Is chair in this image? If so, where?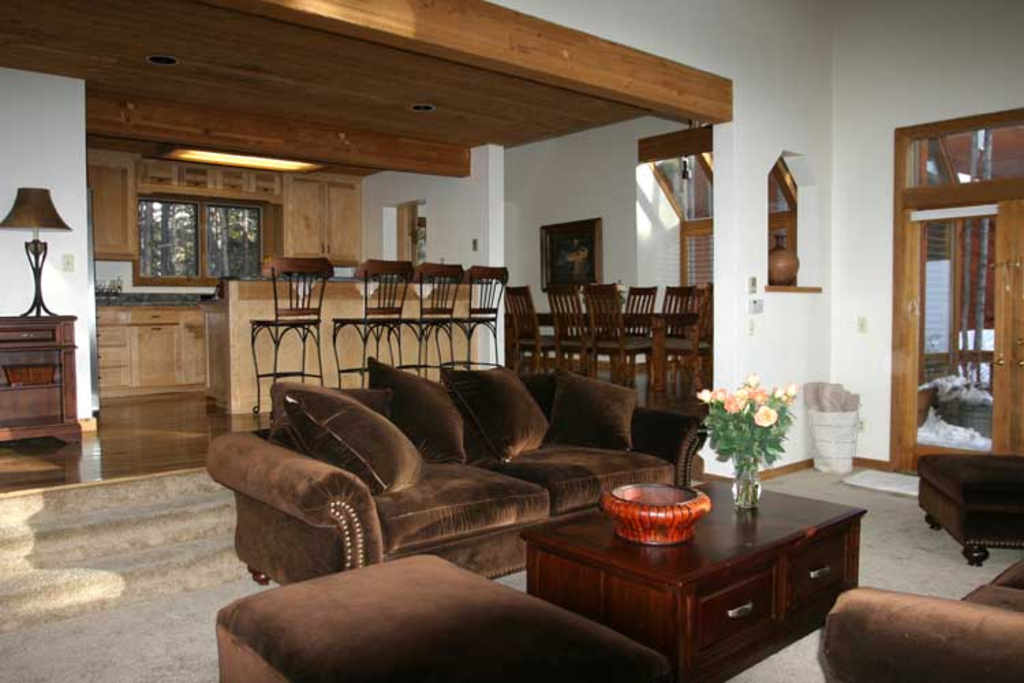
Yes, at left=333, top=258, right=415, bottom=391.
